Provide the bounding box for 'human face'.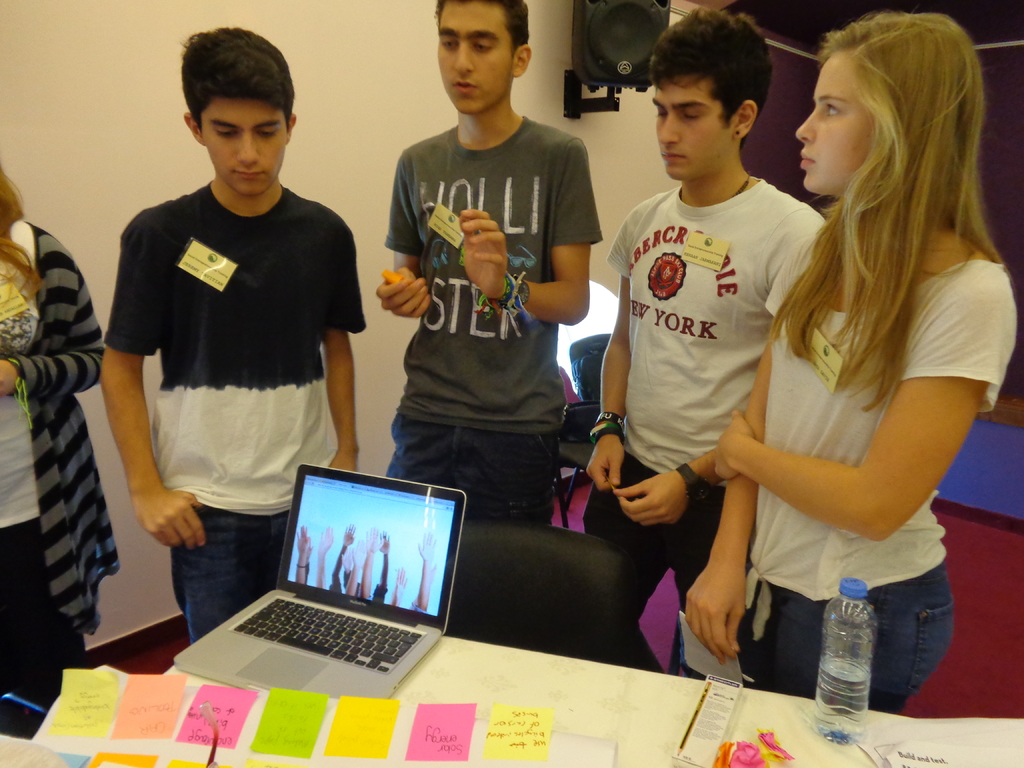
box(647, 70, 732, 186).
